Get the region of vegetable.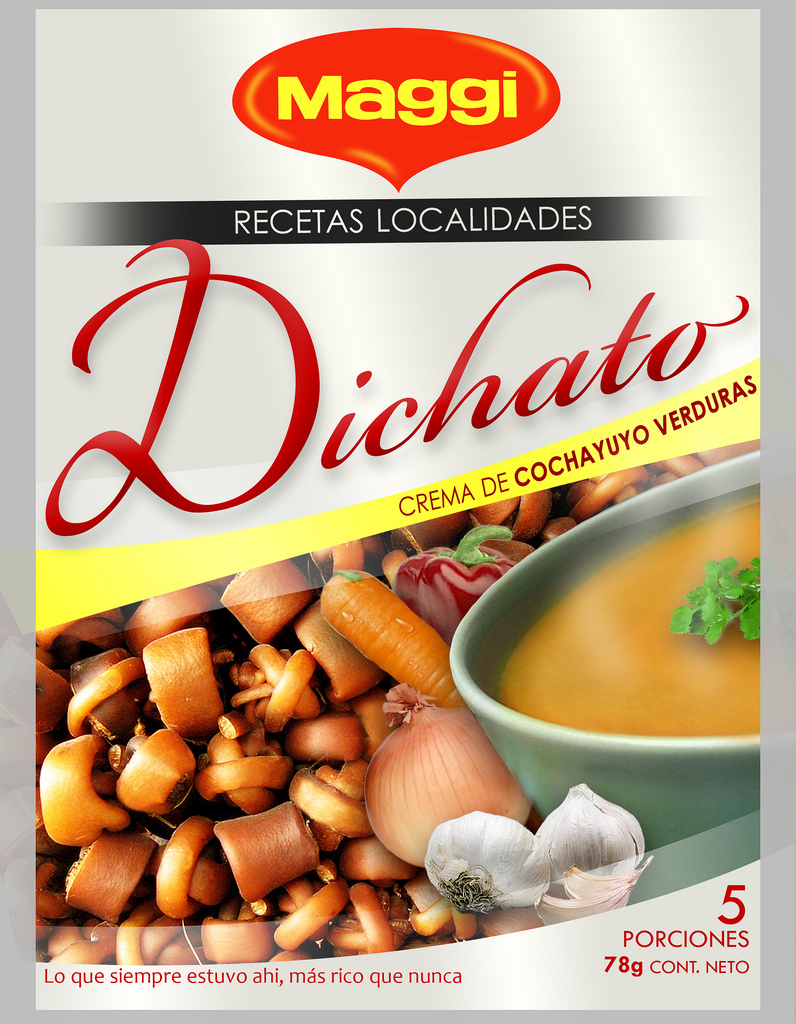
crop(360, 705, 511, 867).
